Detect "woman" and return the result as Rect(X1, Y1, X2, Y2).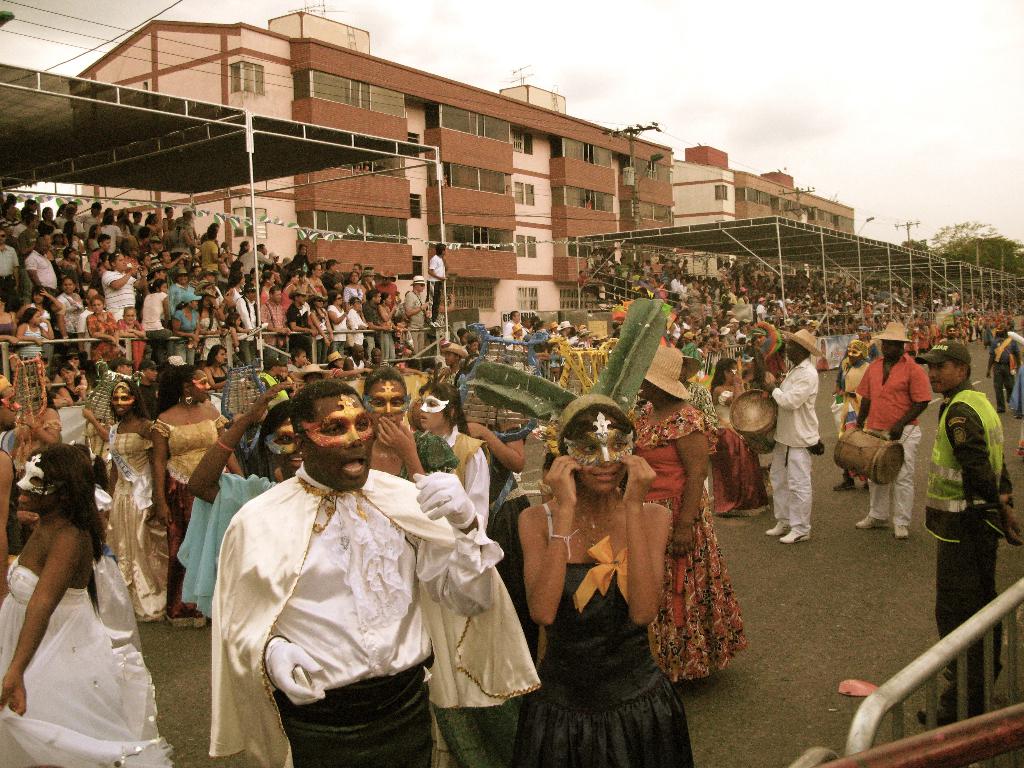
Rect(518, 395, 689, 767).
